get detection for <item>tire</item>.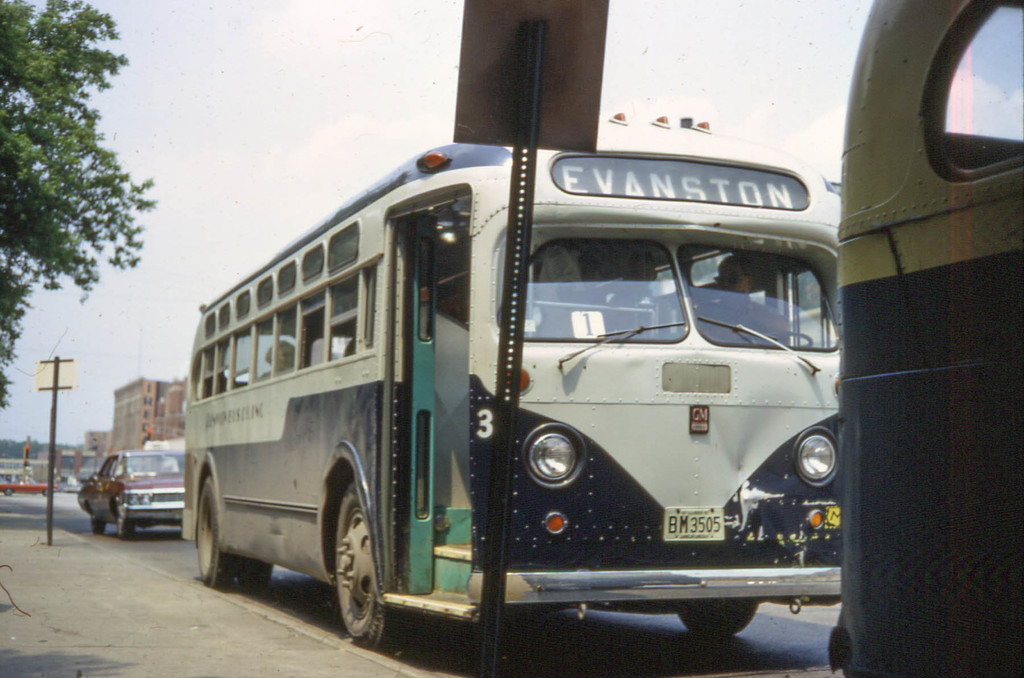
Detection: left=196, top=479, right=234, bottom=600.
